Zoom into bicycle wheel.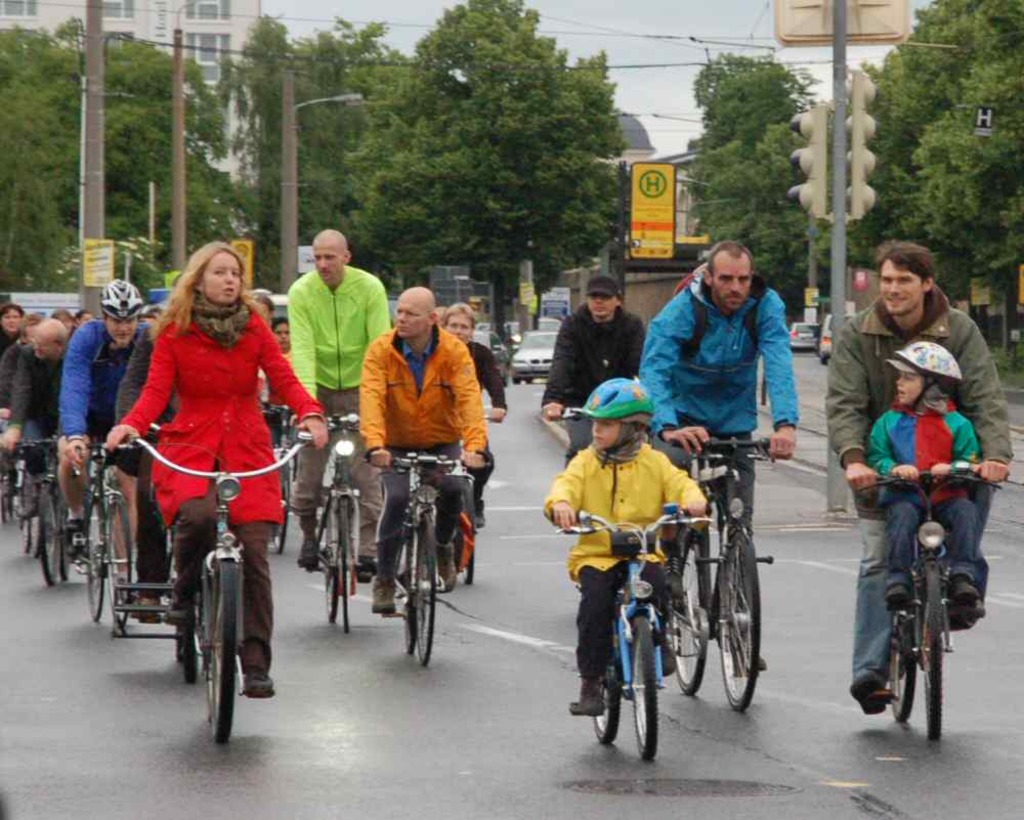
Zoom target: <region>0, 451, 2, 521</region>.
